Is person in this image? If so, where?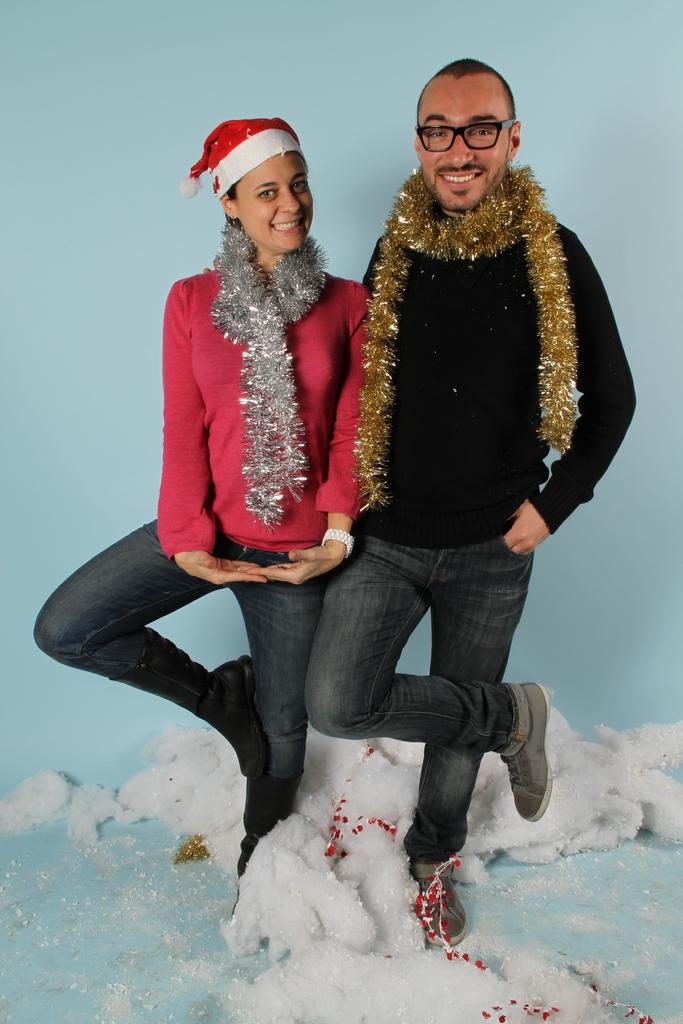
Yes, at 33 116 374 917.
